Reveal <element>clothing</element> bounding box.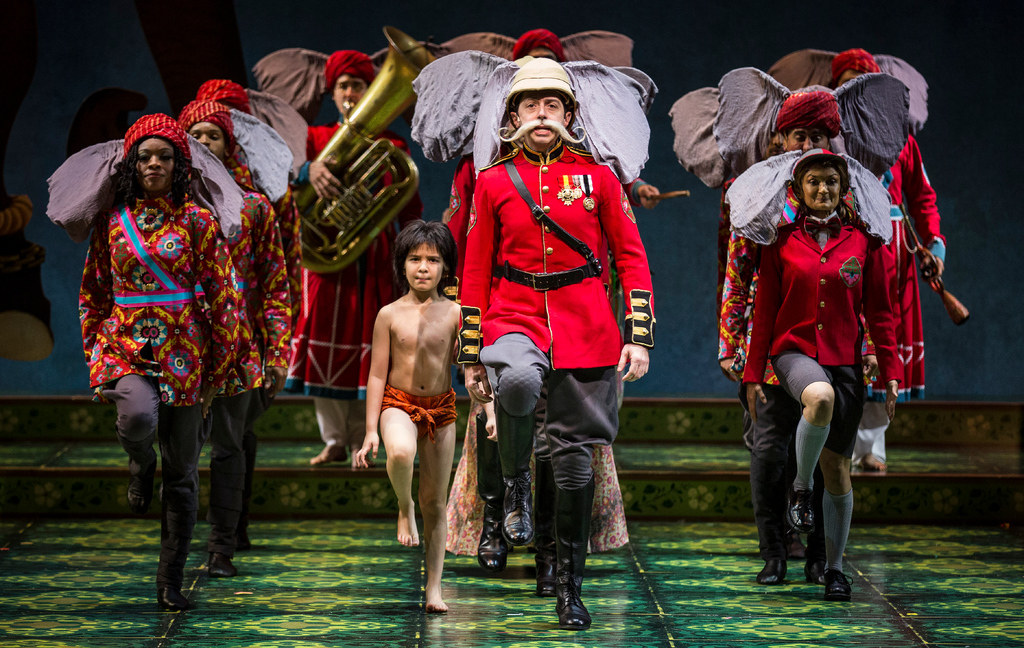
Revealed: left=74, top=187, right=250, bottom=581.
